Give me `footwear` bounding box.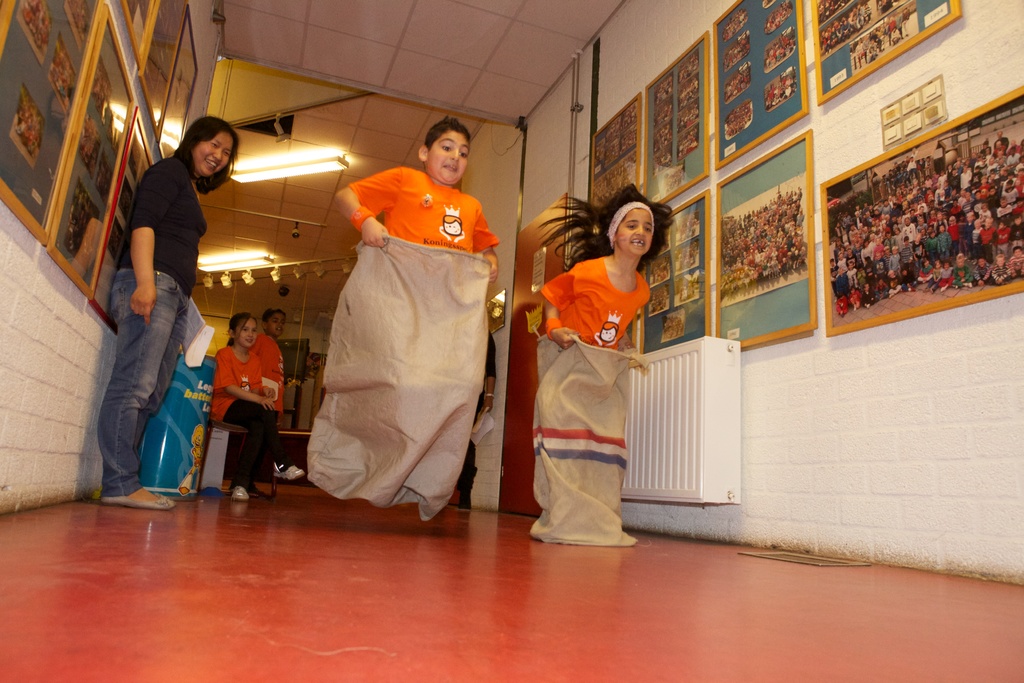
230:483:252:501.
